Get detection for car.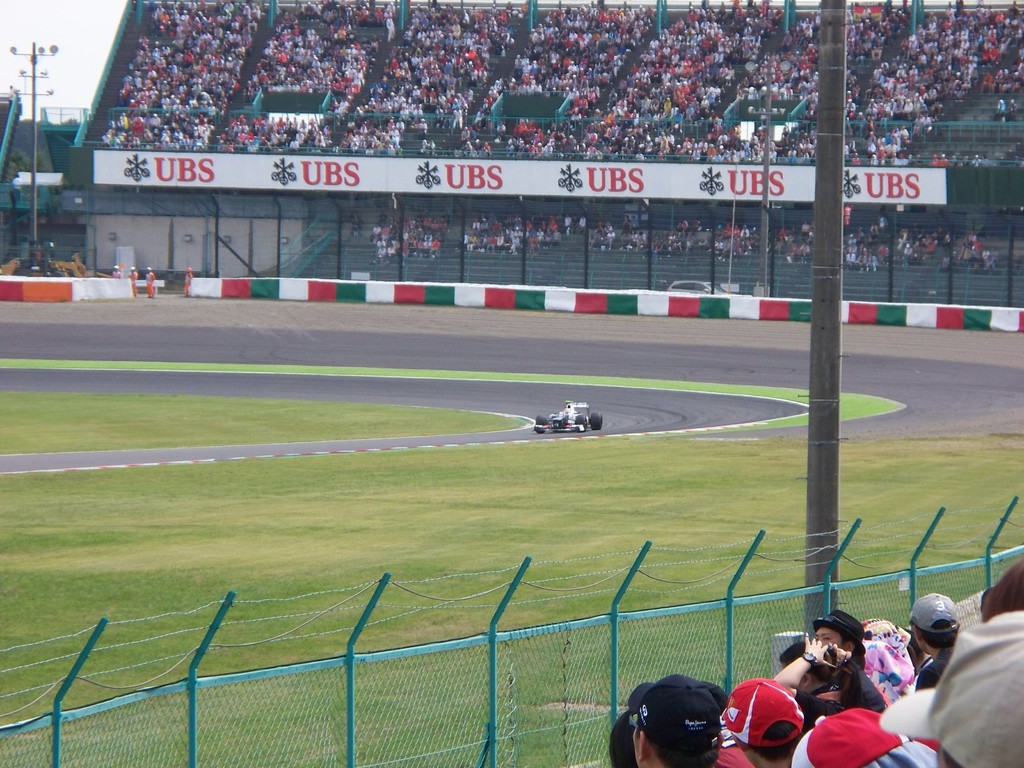
Detection: <region>532, 401, 602, 434</region>.
